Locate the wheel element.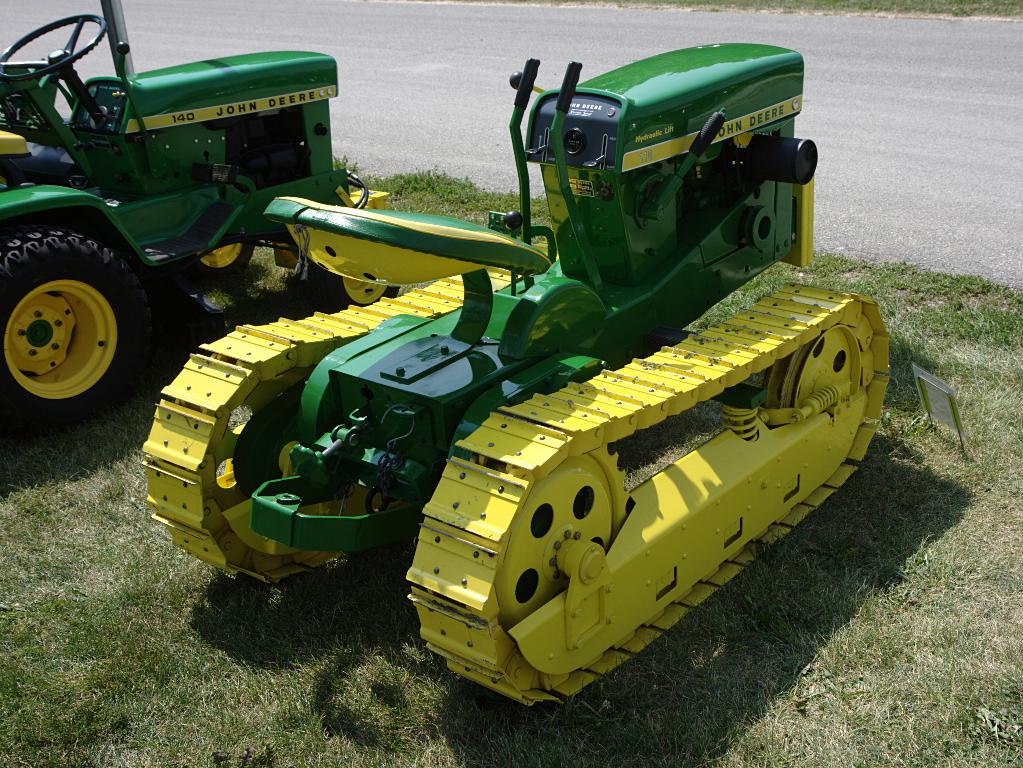
Element bbox: (178, 232, 257, 285).
